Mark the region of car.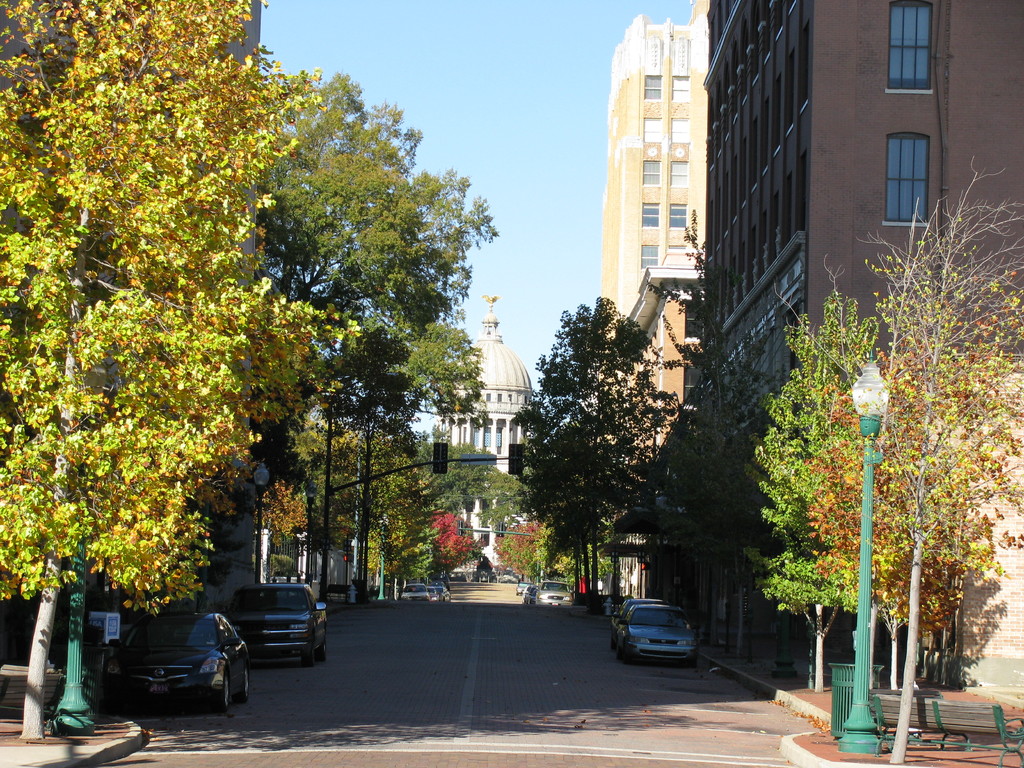
Region: [x1=435, y1=585, x2=447, y2=604].
